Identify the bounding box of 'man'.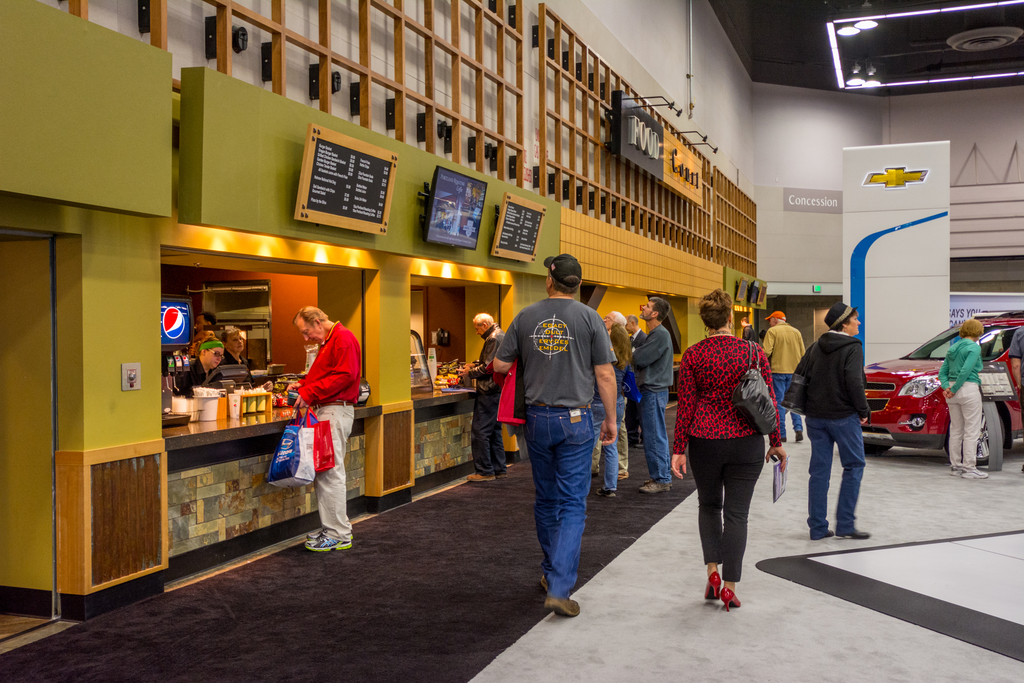
rect(628, 297, 675, 494).
